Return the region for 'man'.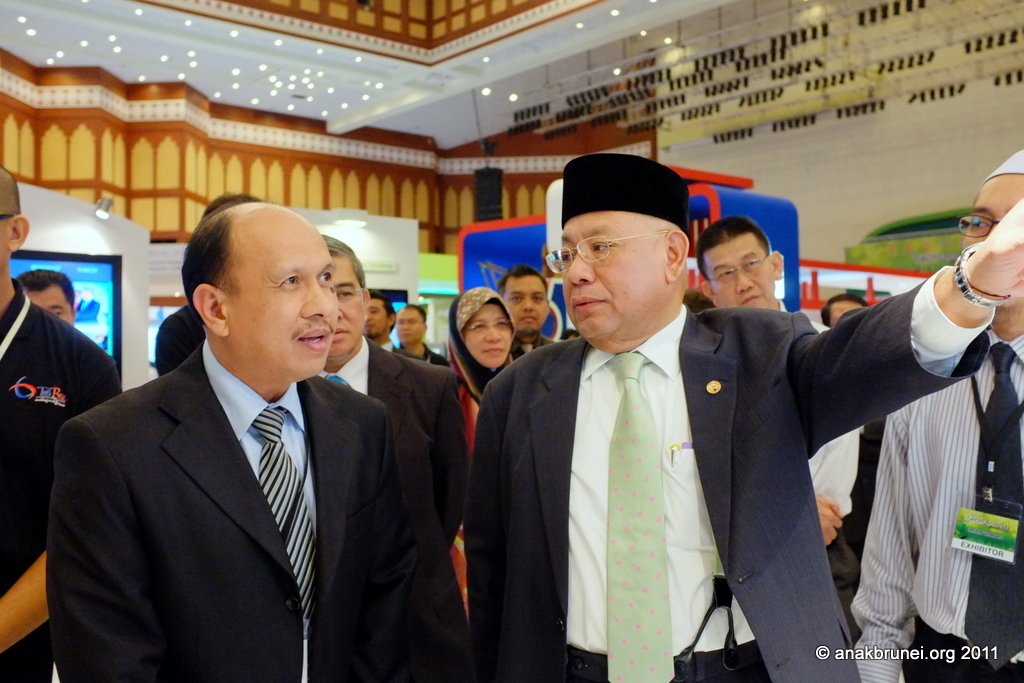
crop(45, 203, 414, 682).
